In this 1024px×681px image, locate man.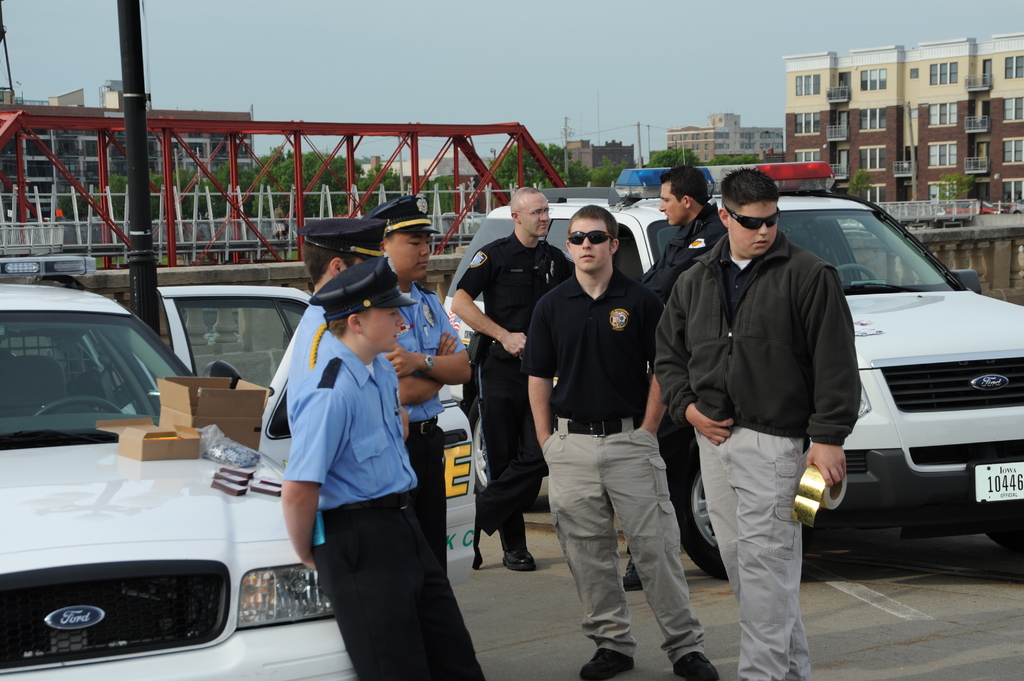
Bounding box: x1=284, y1=220, x2=401, y2=556.
